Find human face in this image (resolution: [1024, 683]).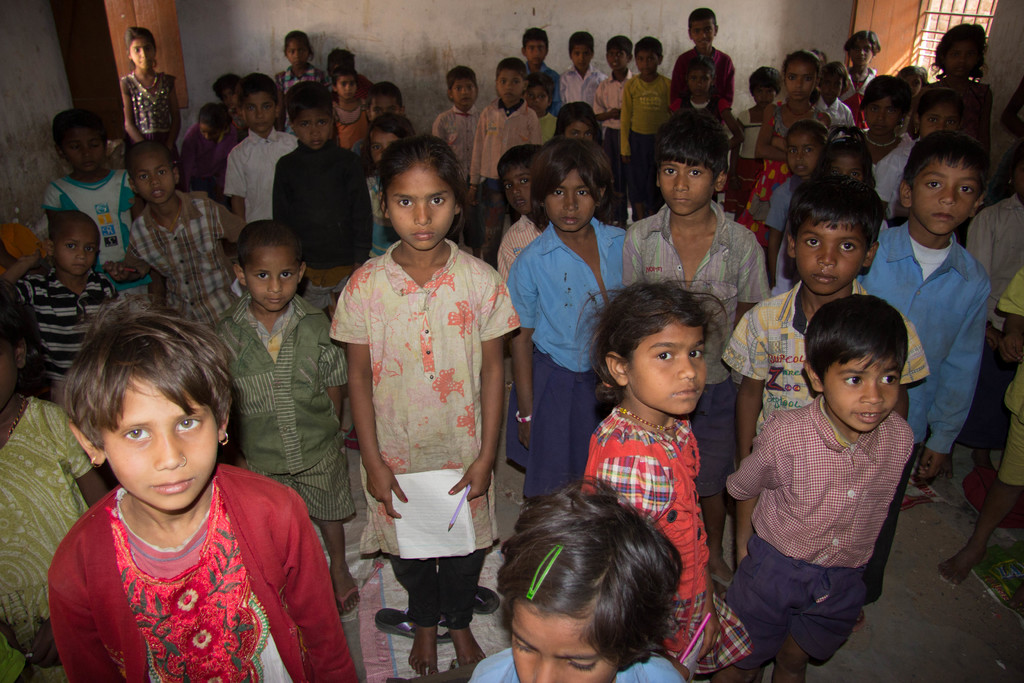
select_region(913, 158, 979, 236).
